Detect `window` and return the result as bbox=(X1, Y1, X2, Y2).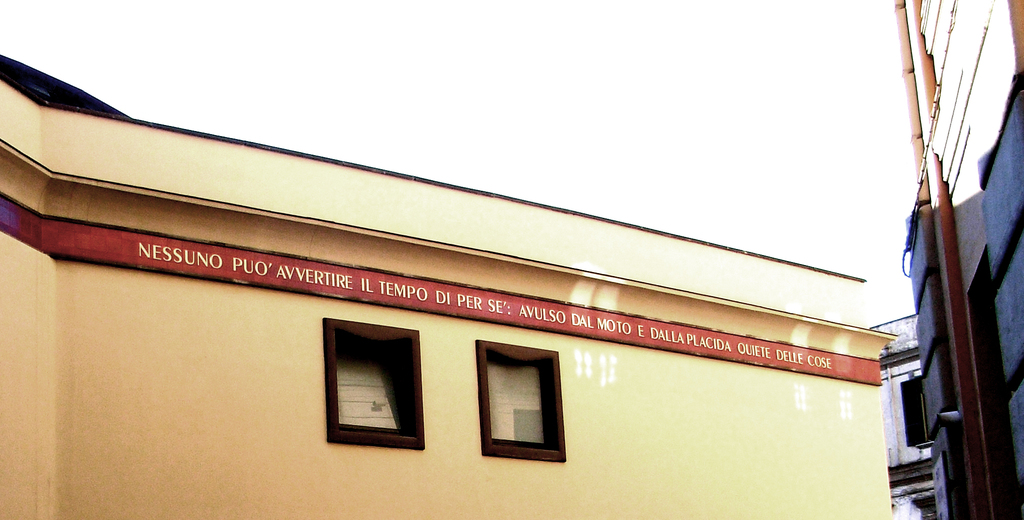
bbox=(903, 371, 931, 454).
